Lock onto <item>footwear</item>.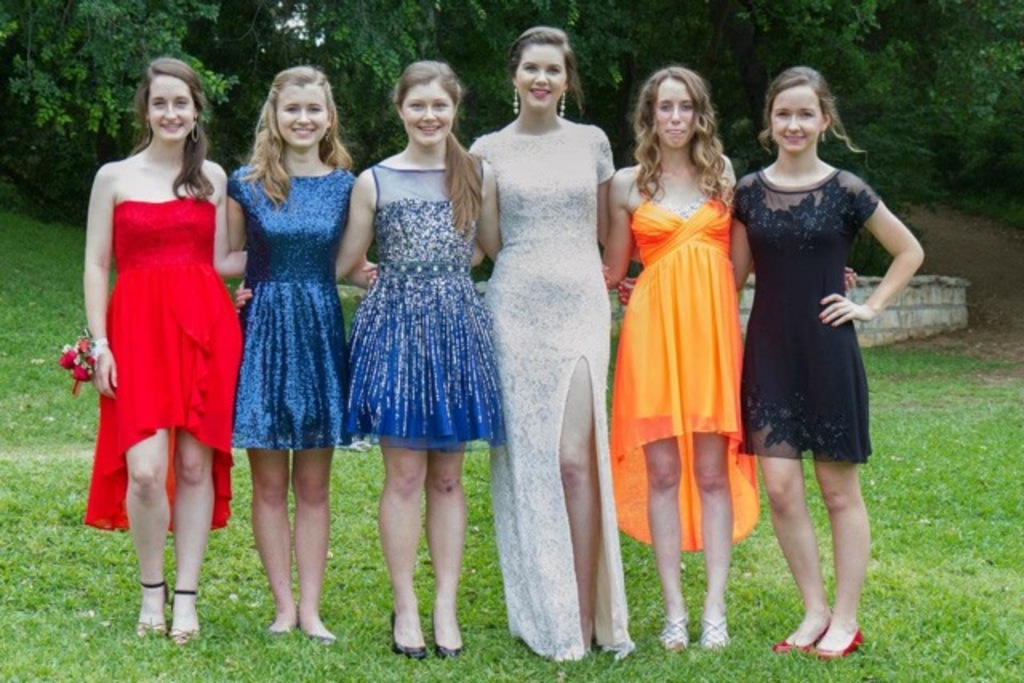
Locked: left=808, top=629, right=866, bottom=662.
